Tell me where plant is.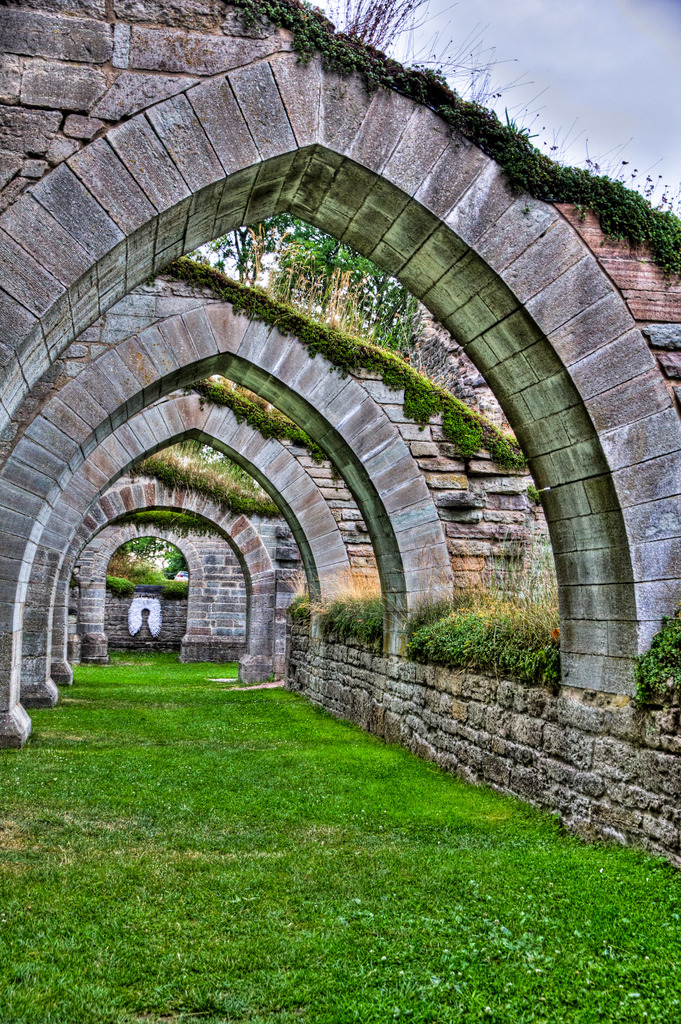
plant is at (x1=154, y1=212, x2=520, y2=473).
